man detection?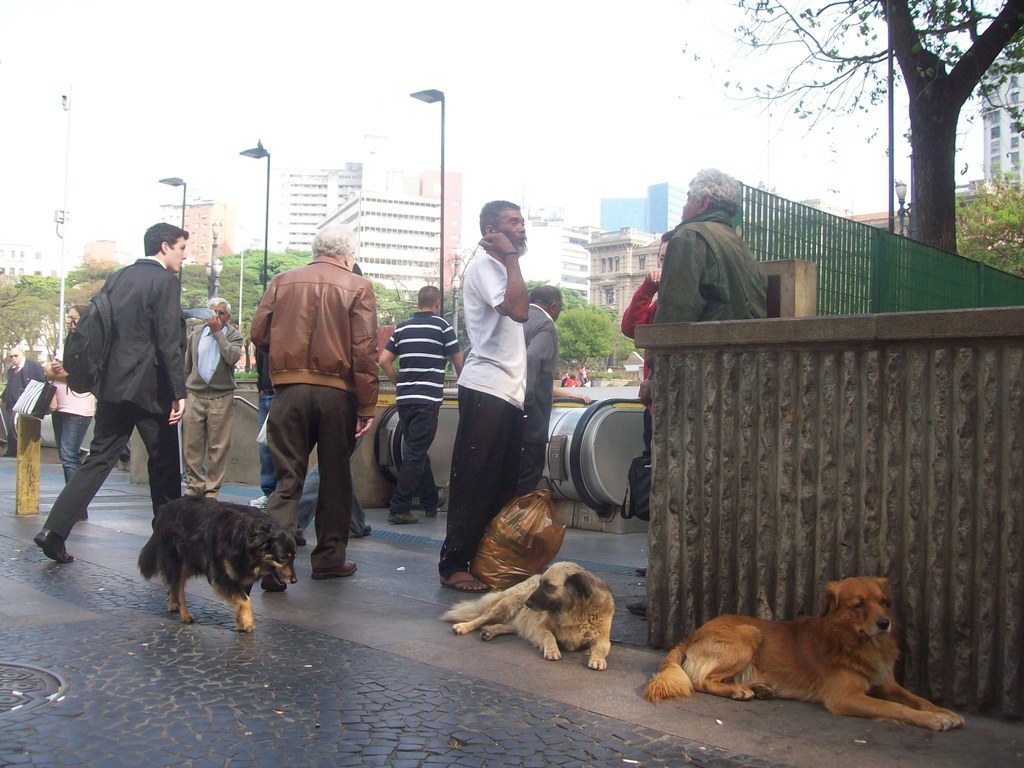
248/224/382/576
